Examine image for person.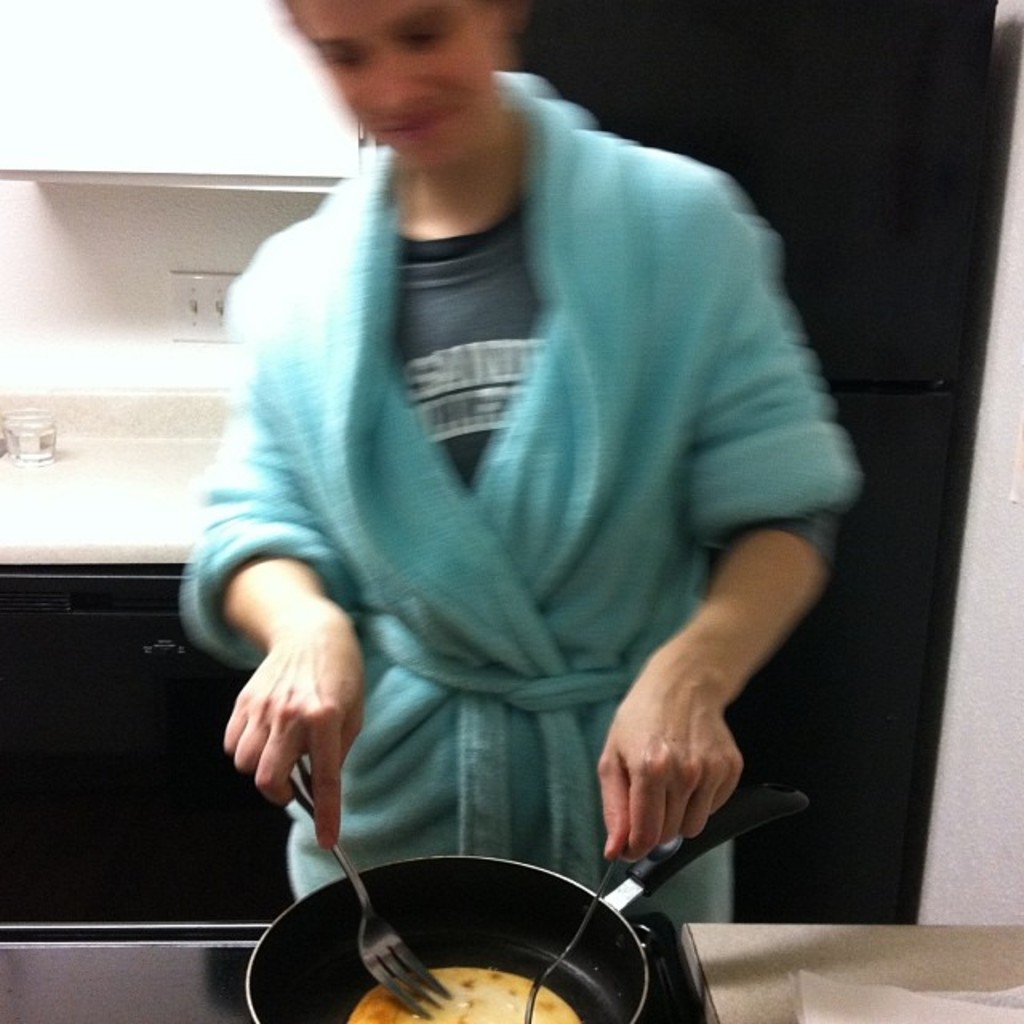
Examination result: region(157, 0, 872, 962).
